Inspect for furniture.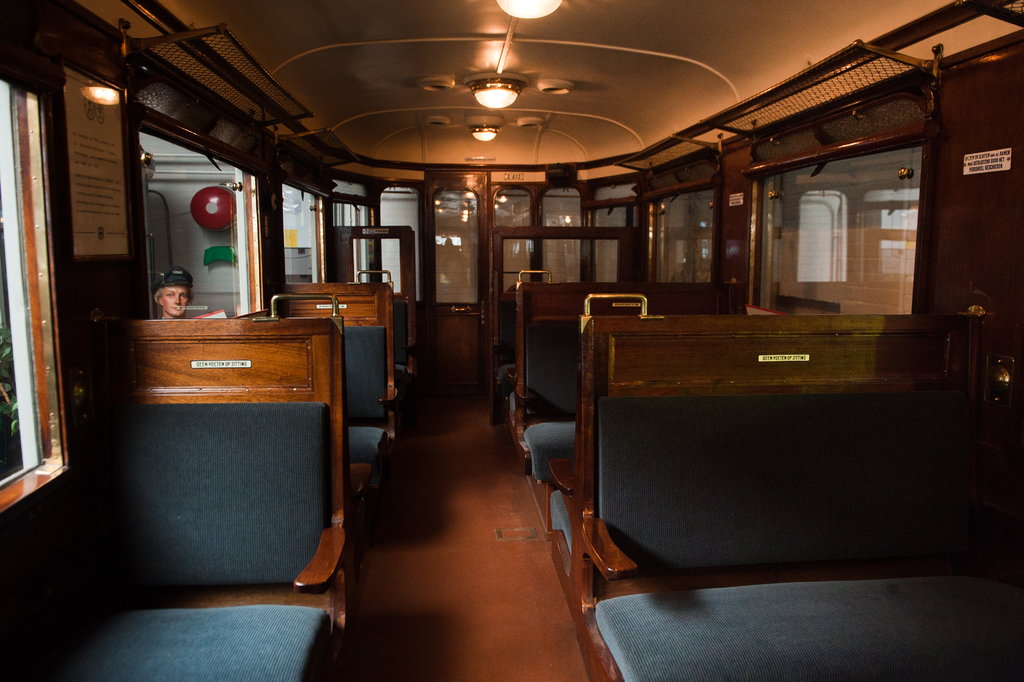
Inspection: BBox(545, 292, 1023, 681).
